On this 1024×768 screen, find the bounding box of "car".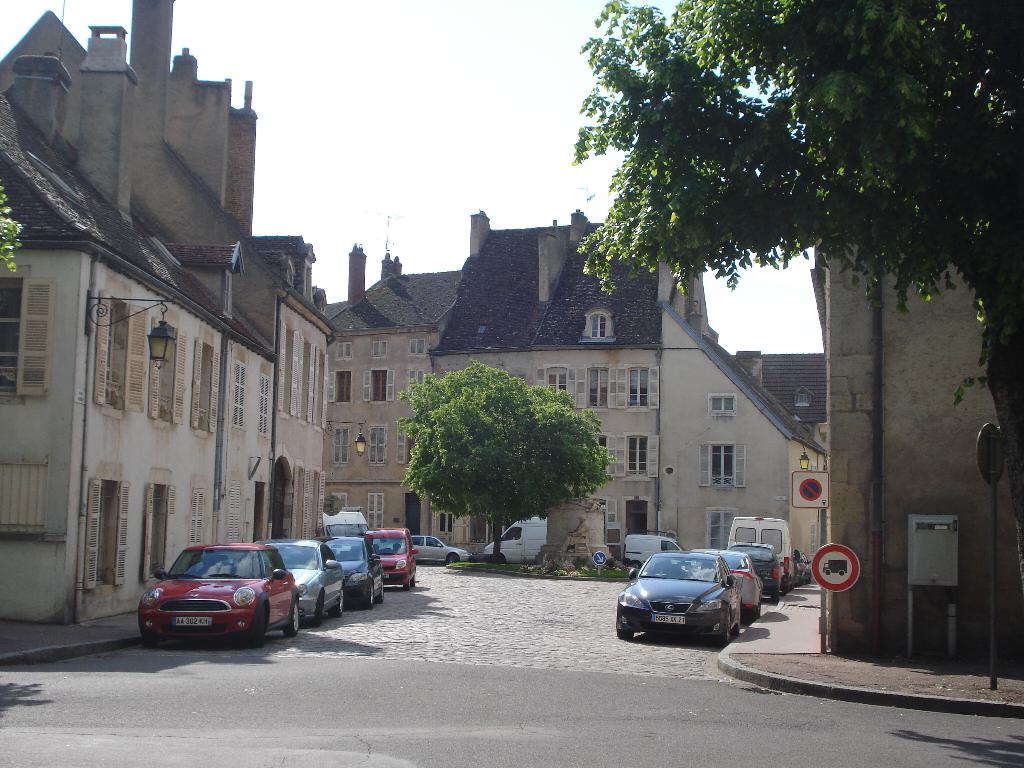
Bounding box: crop(615, 554, 740, 639).
